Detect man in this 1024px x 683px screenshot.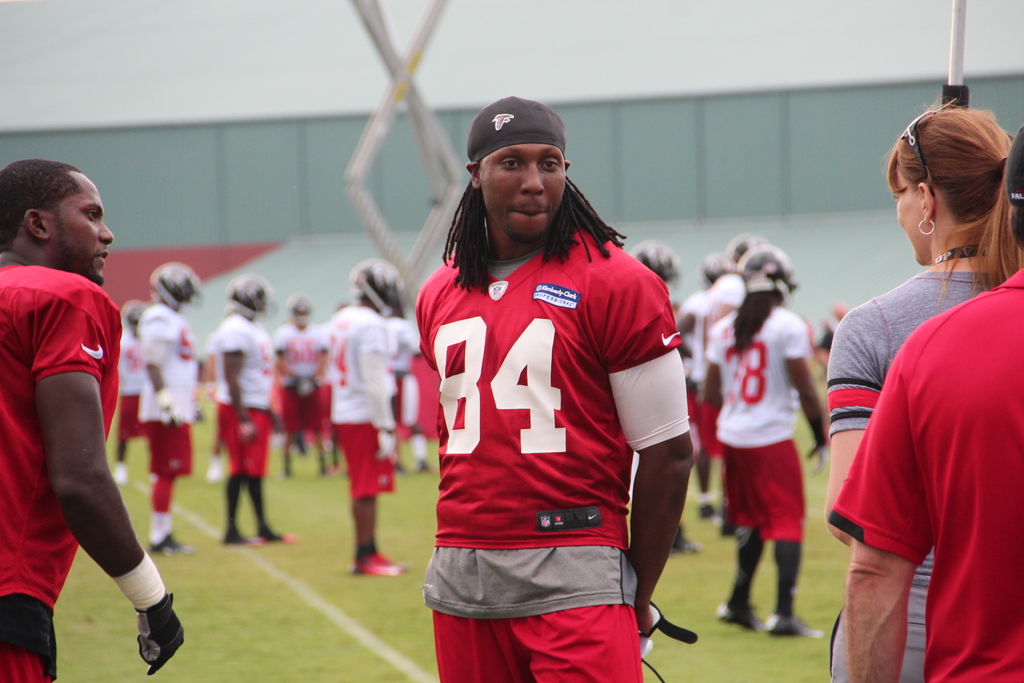
Detection: l=391, t=312, r=435, b=472.
